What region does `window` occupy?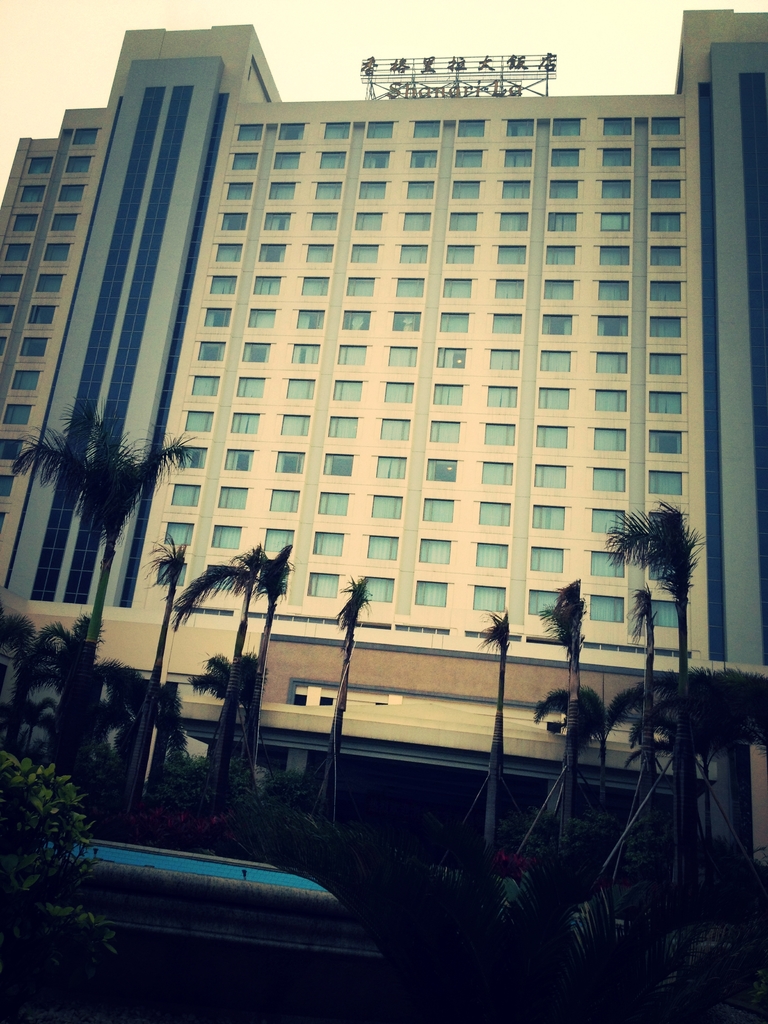
[x1=646, y1=391, x2=681, y2=413].
